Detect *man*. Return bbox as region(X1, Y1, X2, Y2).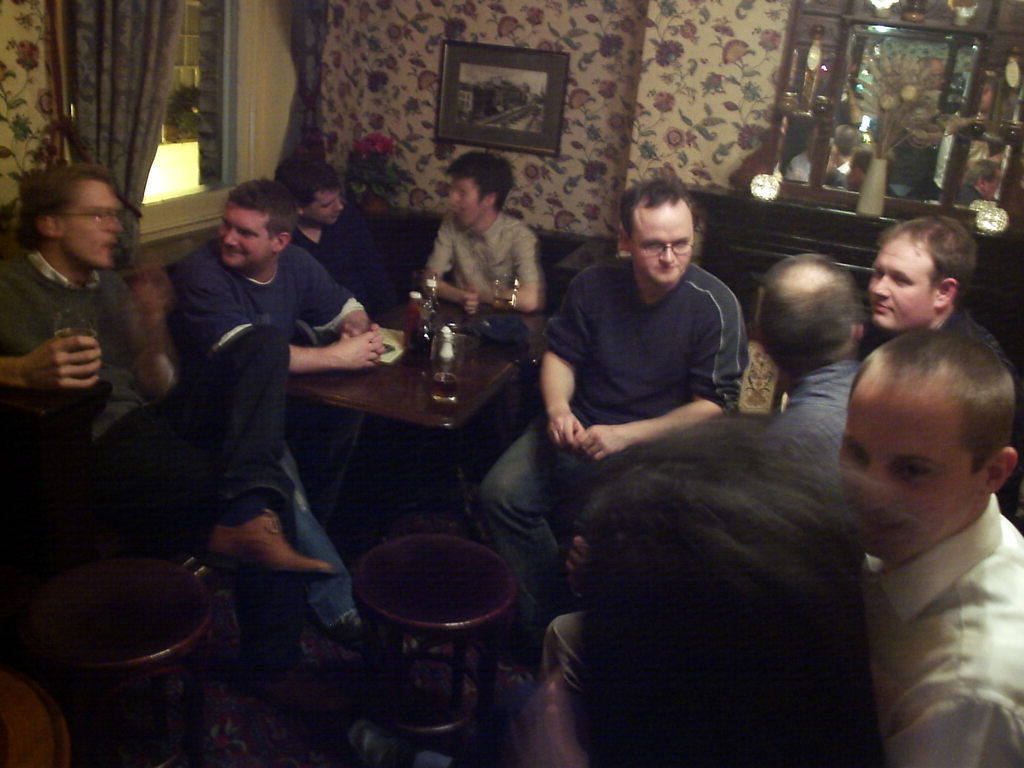
region(164, 175, 387, 640).
